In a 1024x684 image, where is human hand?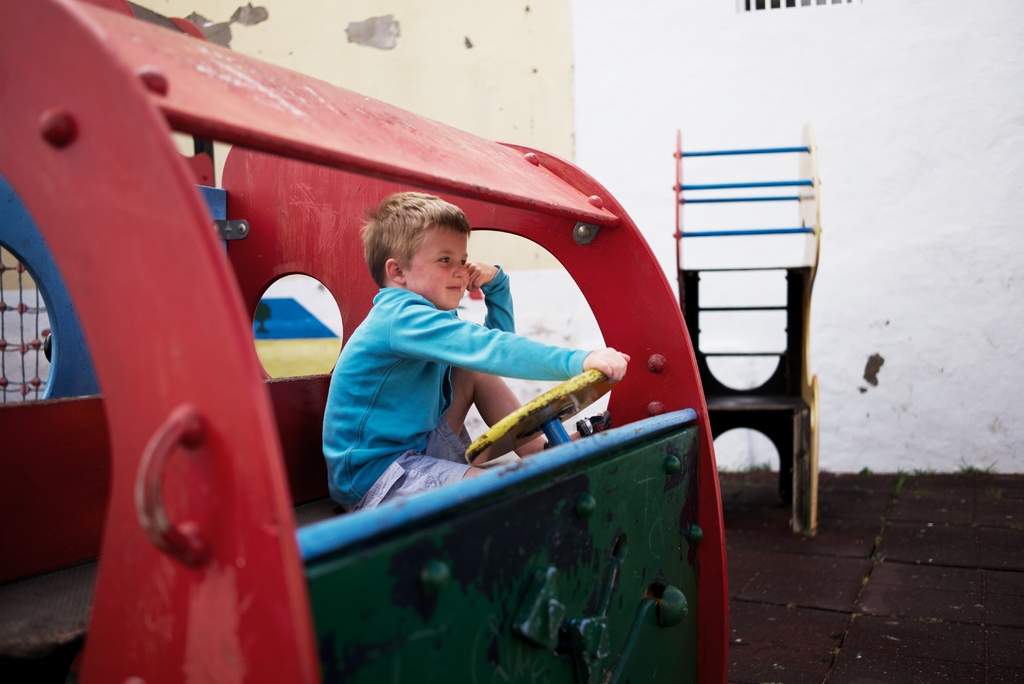
[x1=583, y1=345, x2=630, y2=384].
